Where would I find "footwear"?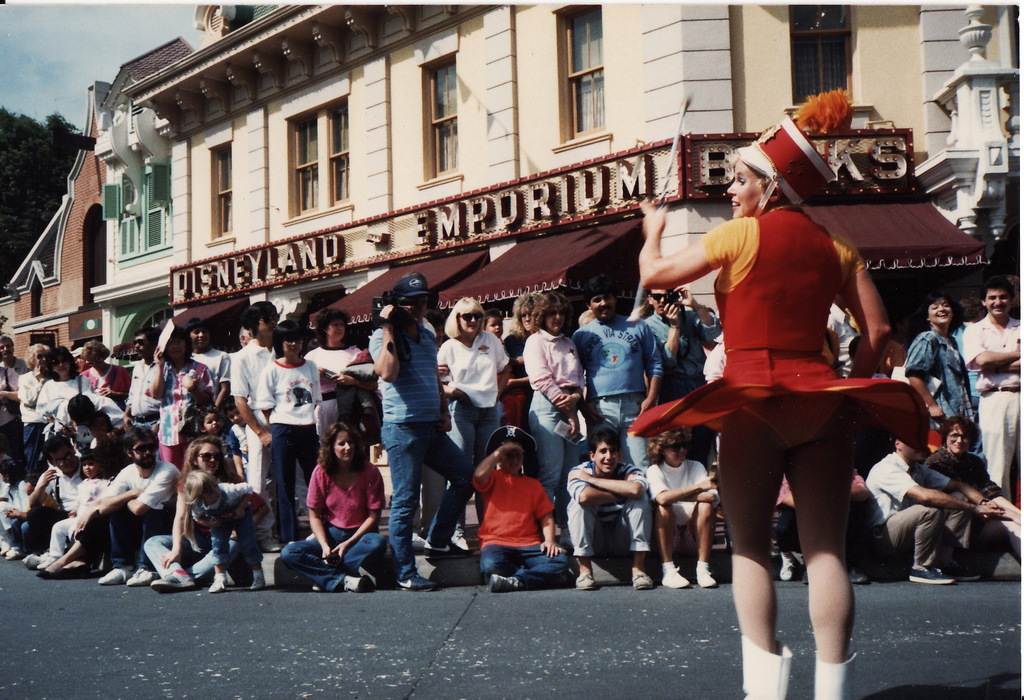
At box(149, 568, 195, 589).
